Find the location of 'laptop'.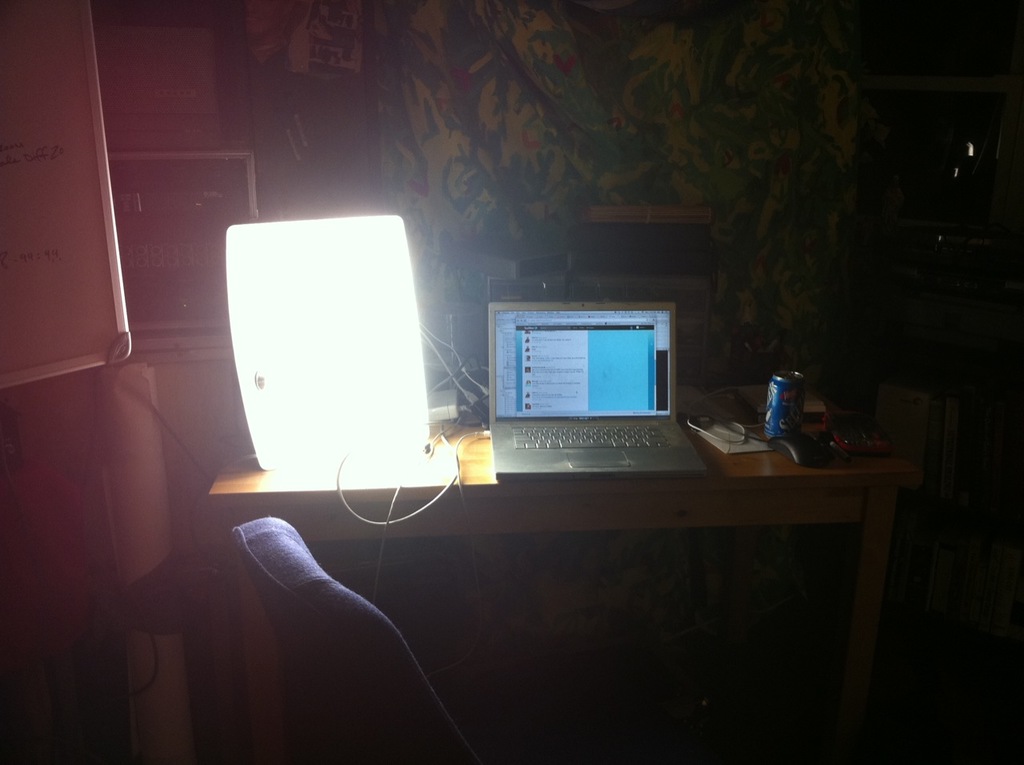
Location: 488, 299, 698, 495.
